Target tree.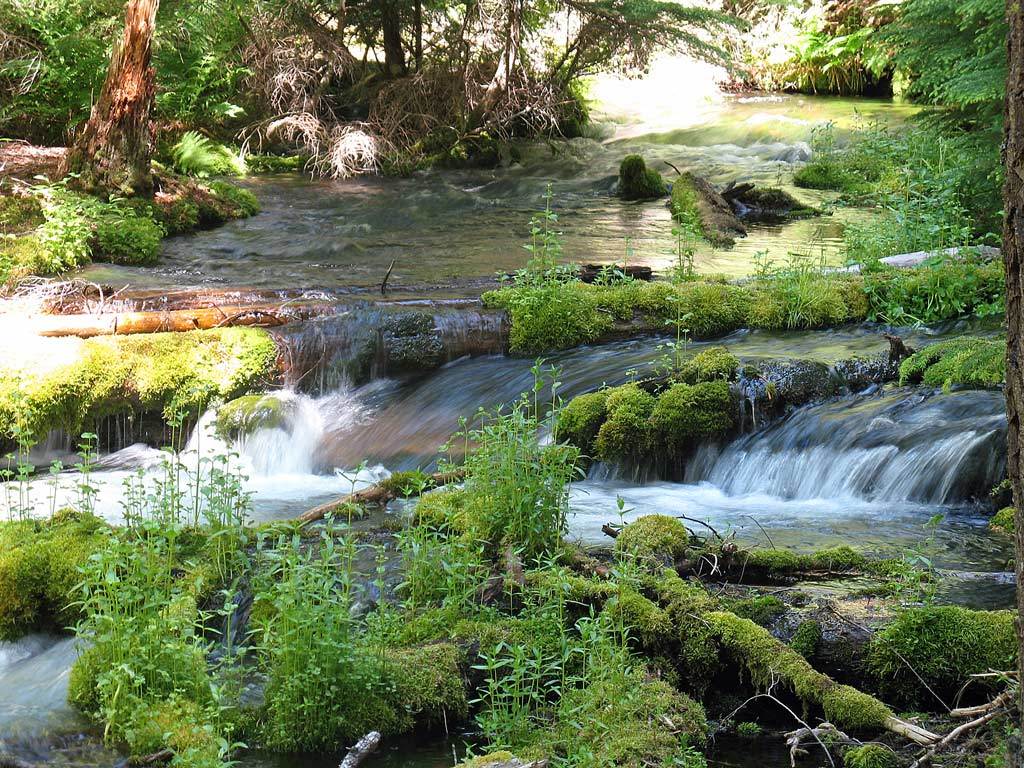
Target region: <box>946,0,1021,716</box>.
